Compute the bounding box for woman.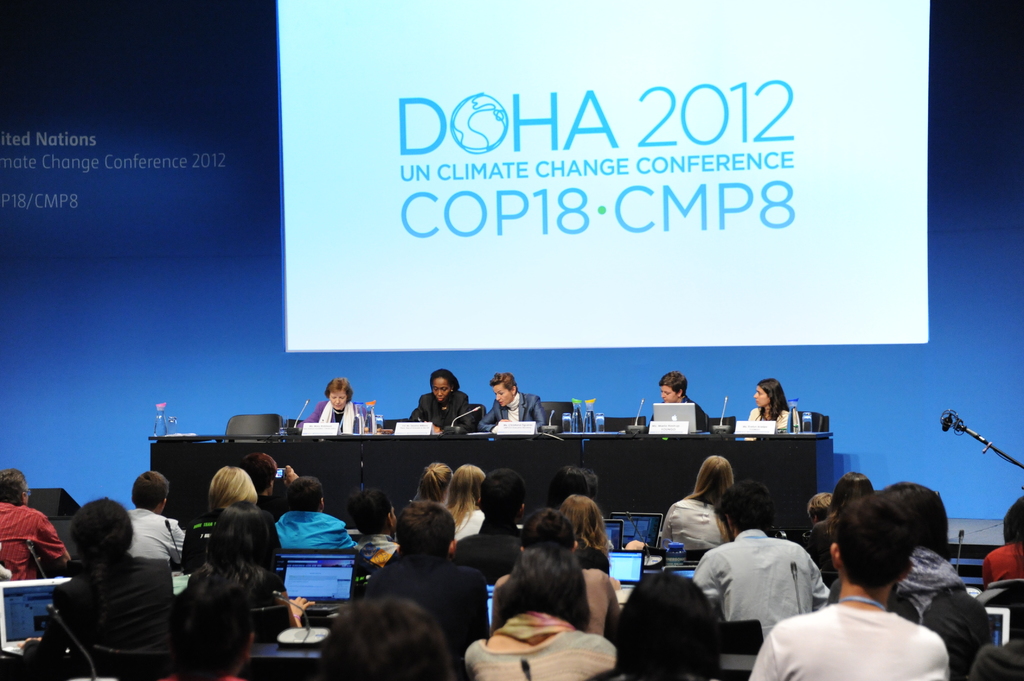
l=559, t=495, r=612, b=566.
